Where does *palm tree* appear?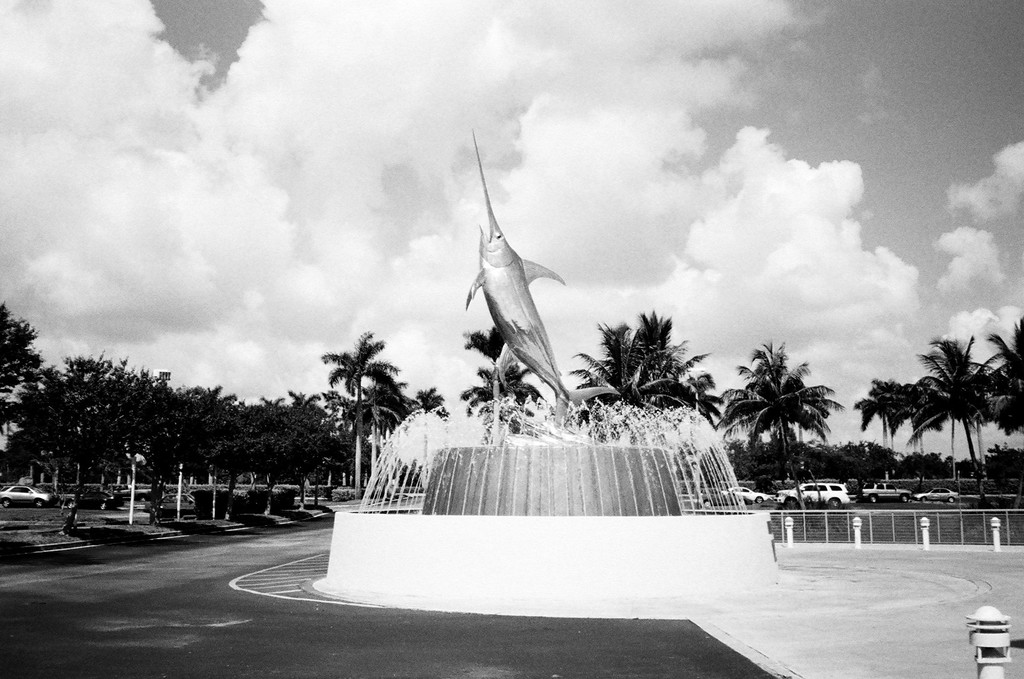
Appears at {"x1": 995, "y1": 349, "x2": 1023, "y2": 424}.
